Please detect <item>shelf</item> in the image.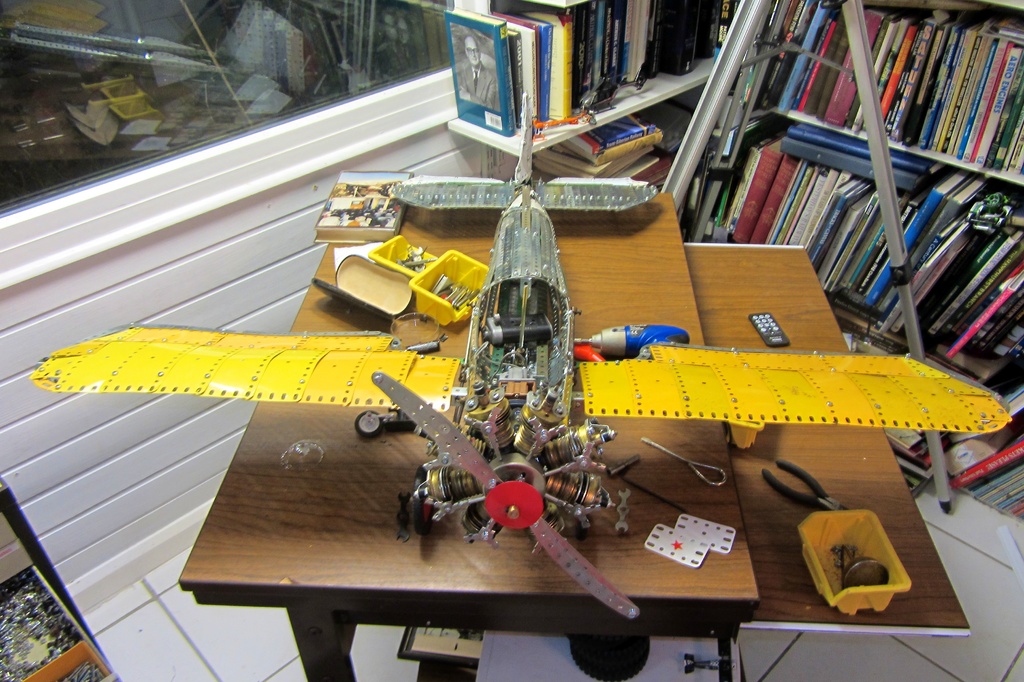
[436,71,729,201].
